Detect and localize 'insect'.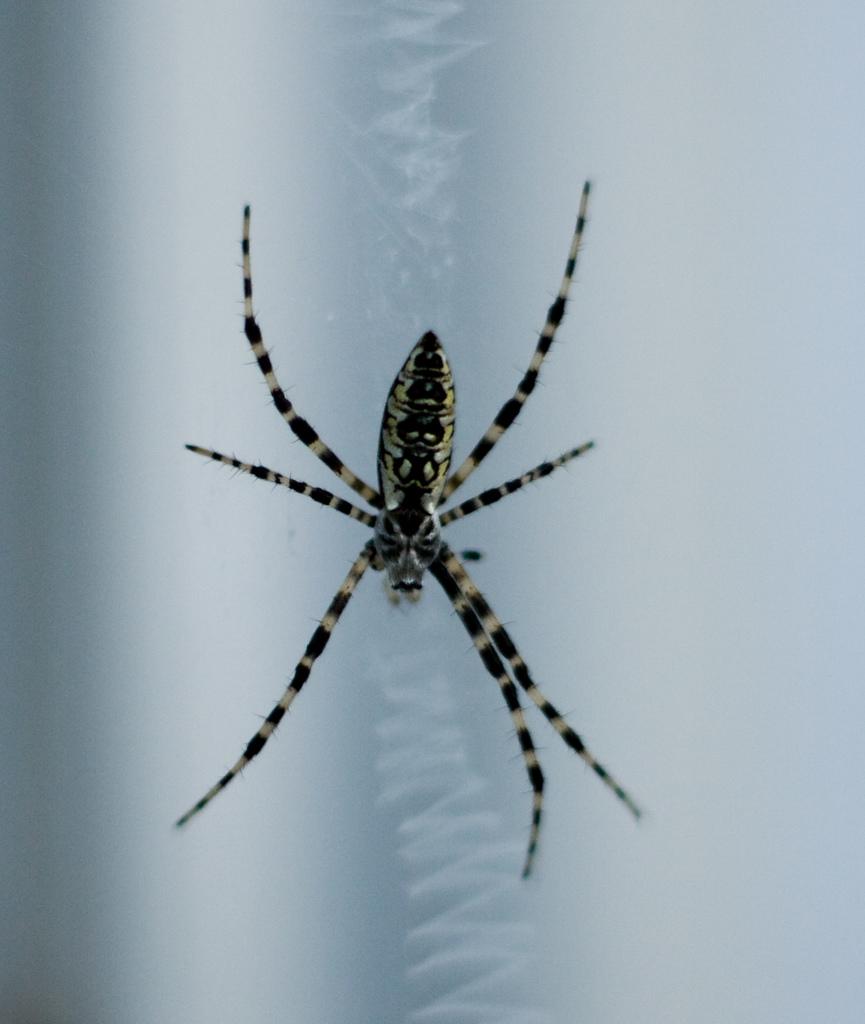
Localized at (x1=173, y1=177, x2=645, y2=877).
